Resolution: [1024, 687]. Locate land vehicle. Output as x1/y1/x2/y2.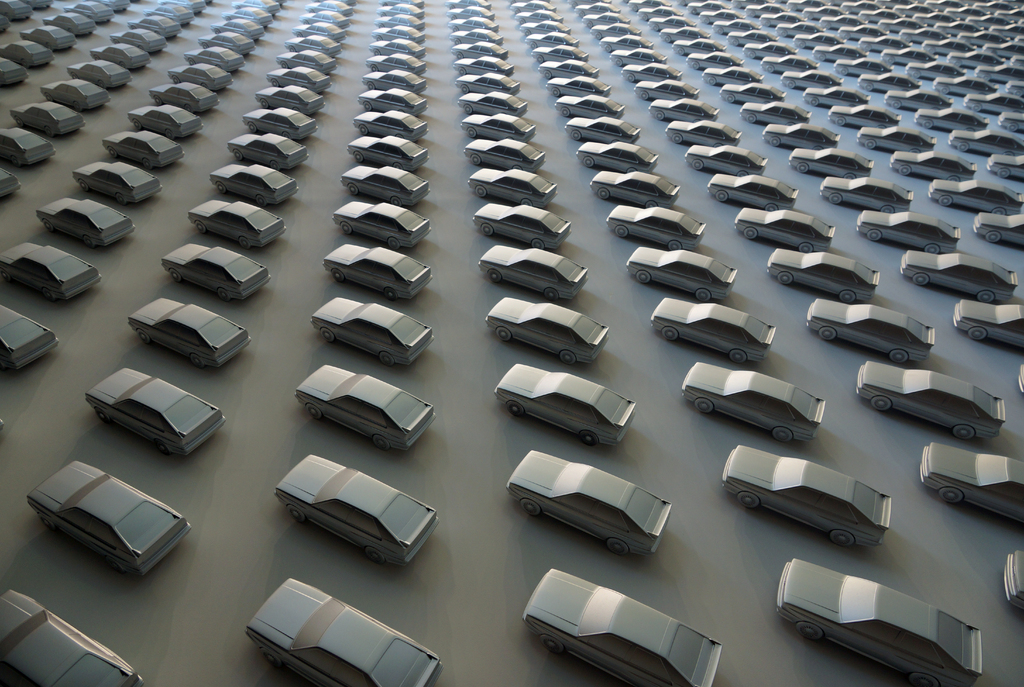
262/67/333/94.
